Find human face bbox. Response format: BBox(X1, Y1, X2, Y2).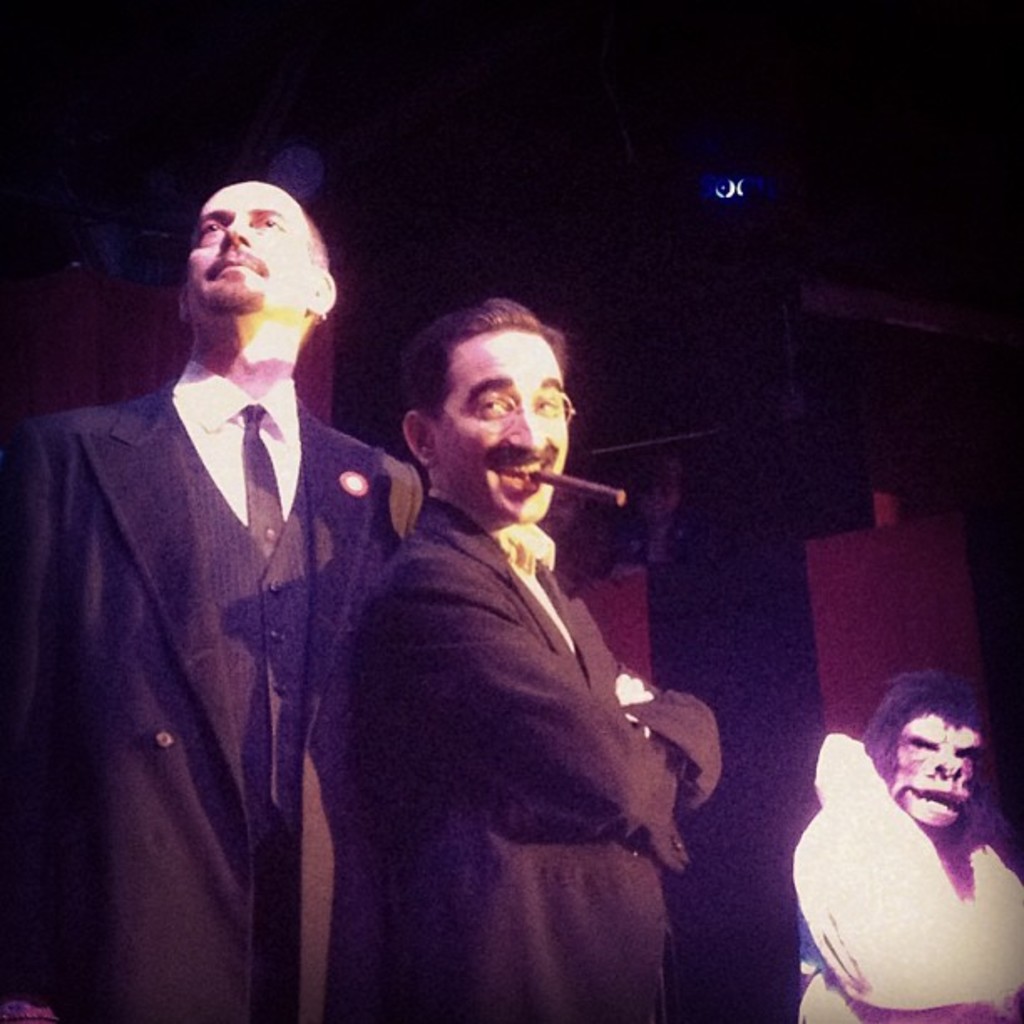
BBox(182, 182, 303, 310).
